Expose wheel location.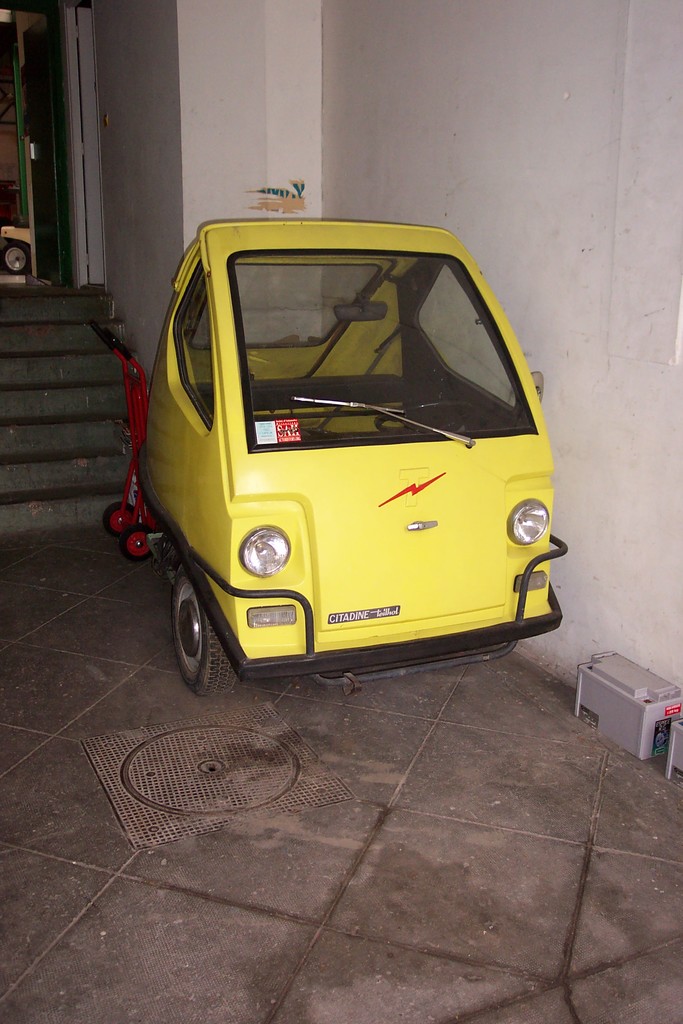
Exposed at <region>373, 398, 478, 431</region>.
